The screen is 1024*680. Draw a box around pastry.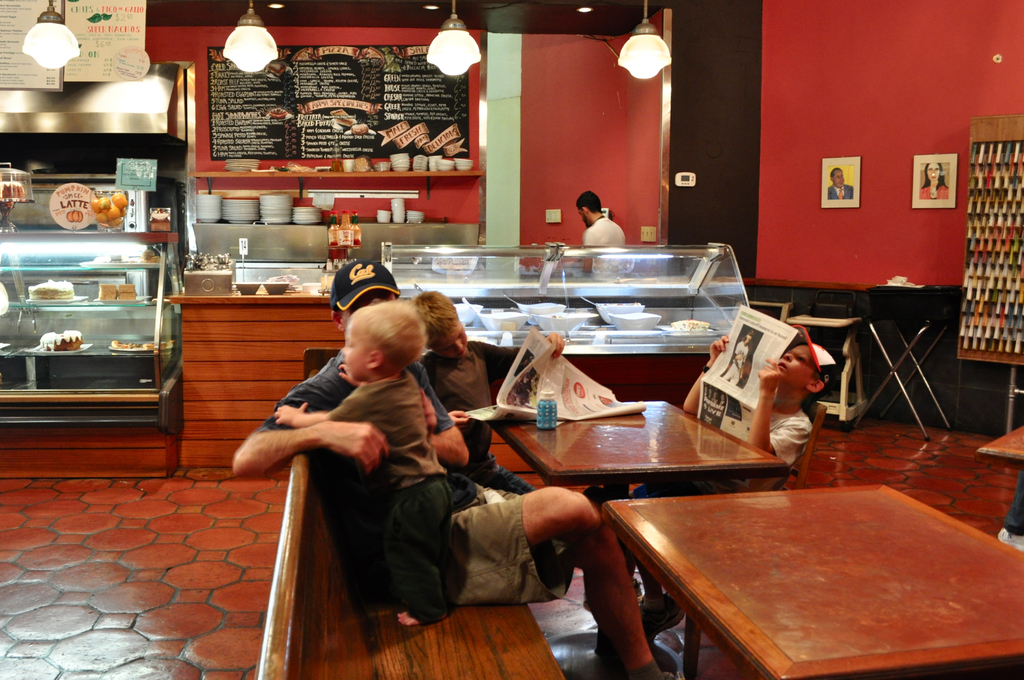
(x1=39, y1=328, x2=85, y2=354).
